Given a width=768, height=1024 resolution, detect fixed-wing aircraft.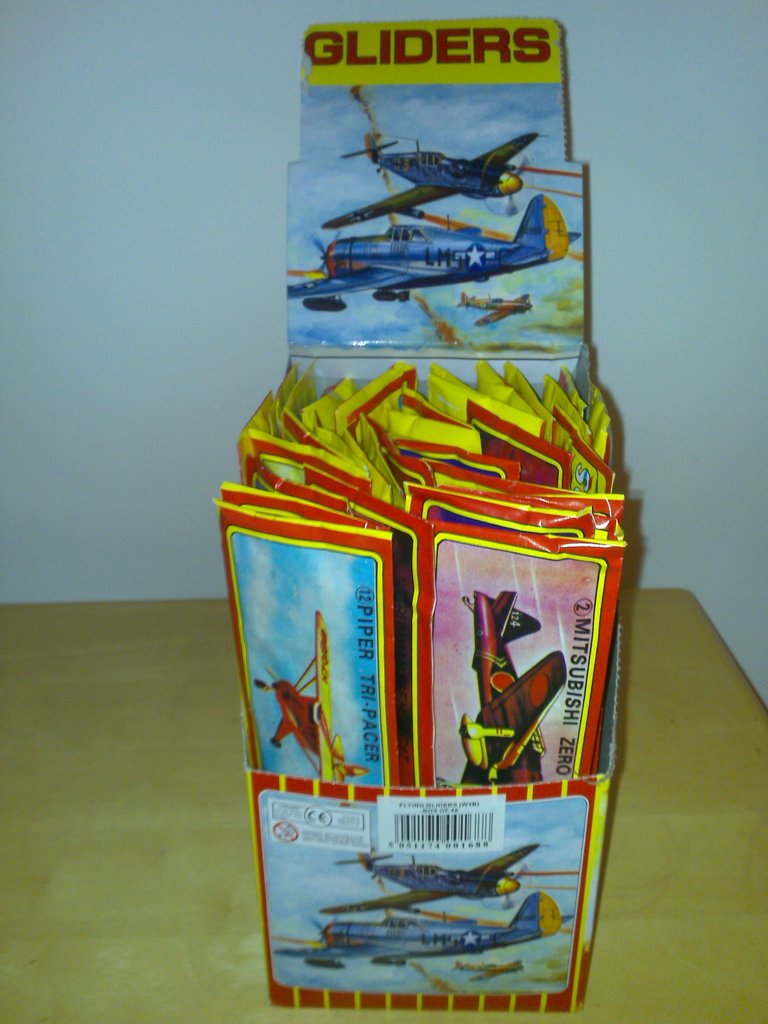
(left=284, top=186, right=584, bottom=316).
